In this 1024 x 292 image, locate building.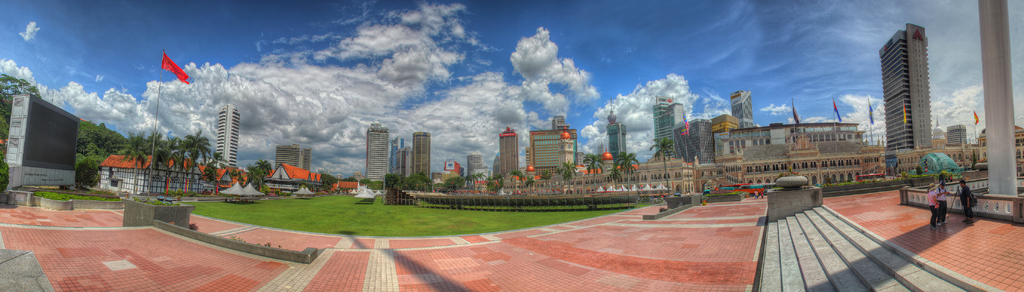
Bounding box: (493, 130, 525, 195).
